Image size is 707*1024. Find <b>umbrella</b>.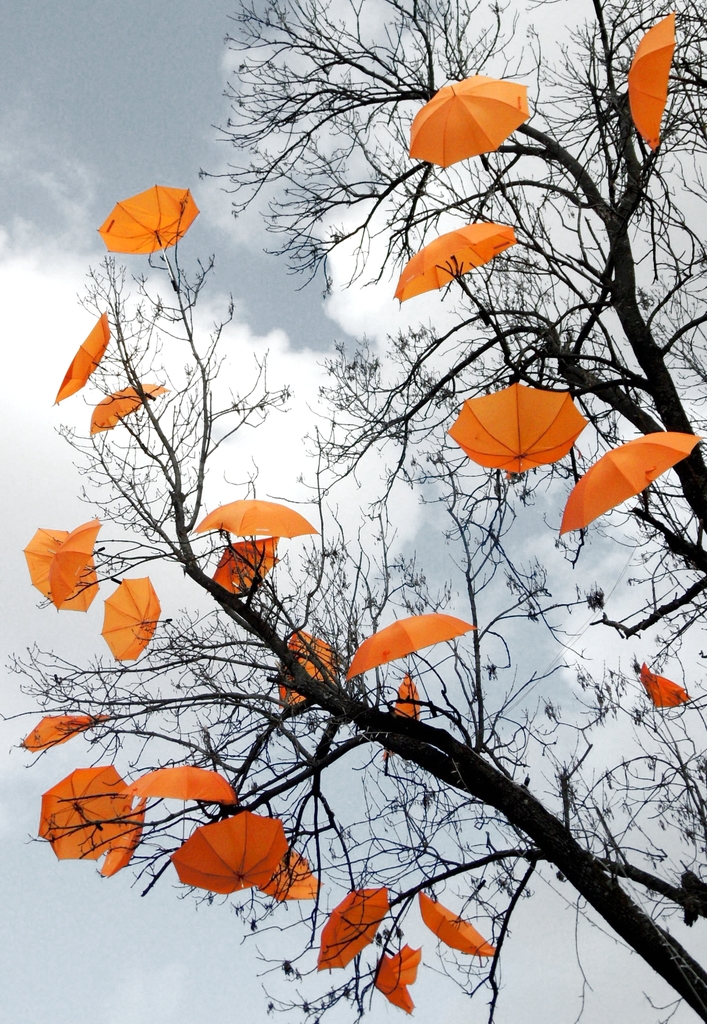
<region>19, 526, 96, 615</region>.
